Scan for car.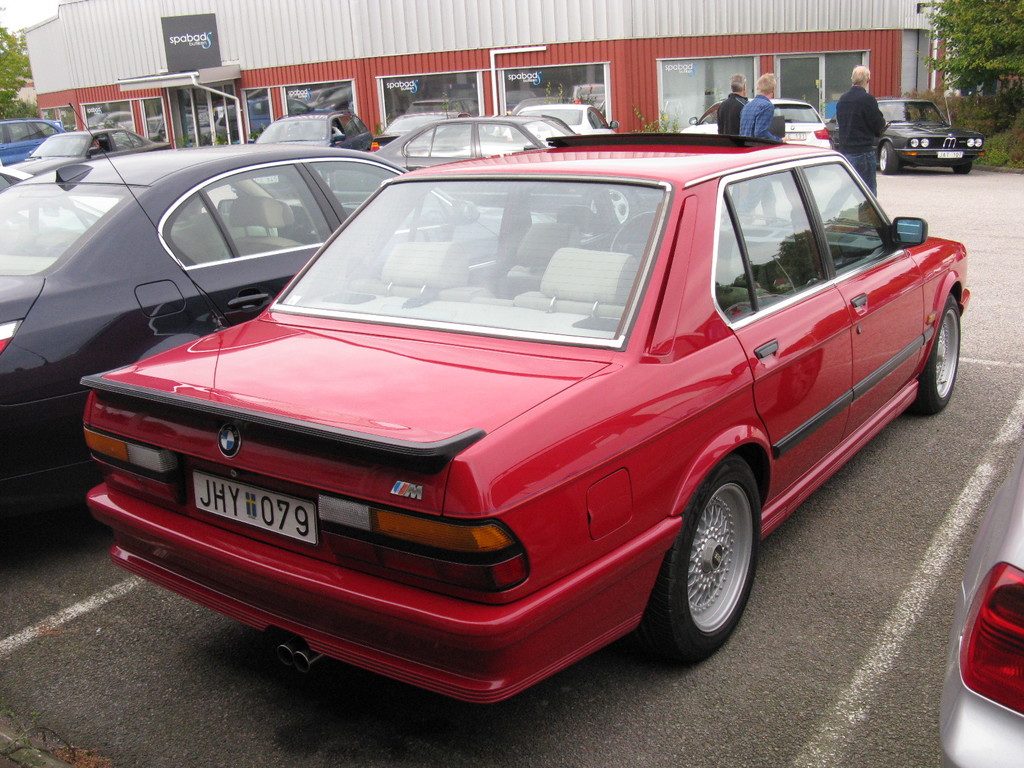
Scan result: (931, 444, 1023, 767).
